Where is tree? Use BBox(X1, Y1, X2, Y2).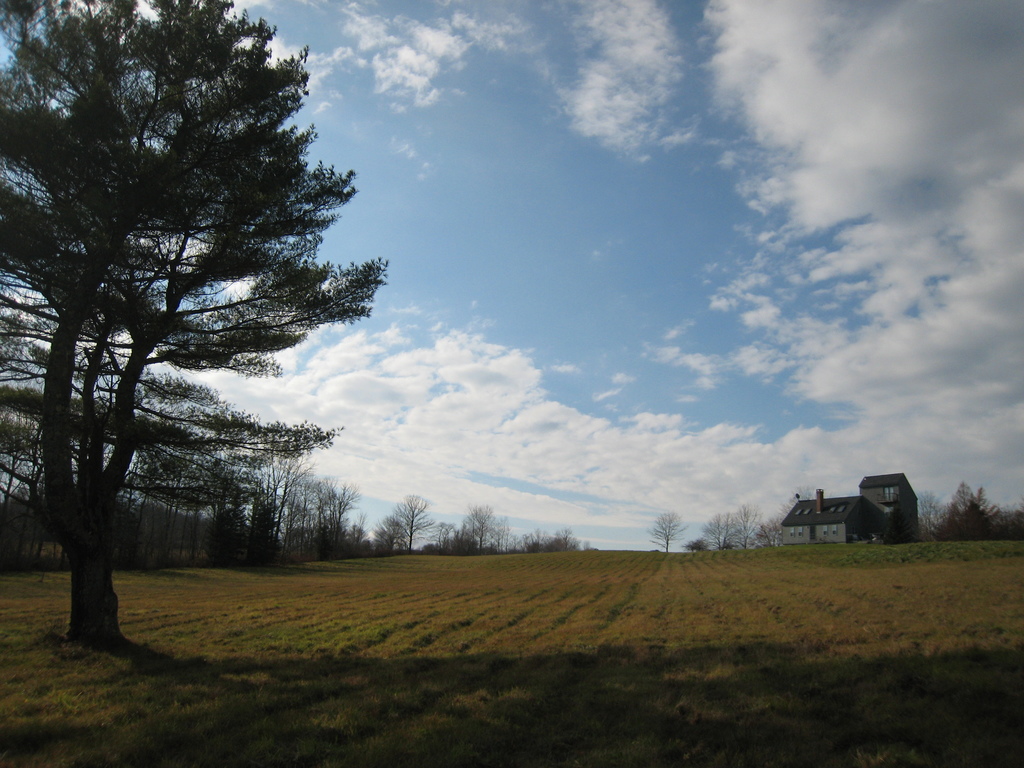
BBox(701, 512, 739, 552).
